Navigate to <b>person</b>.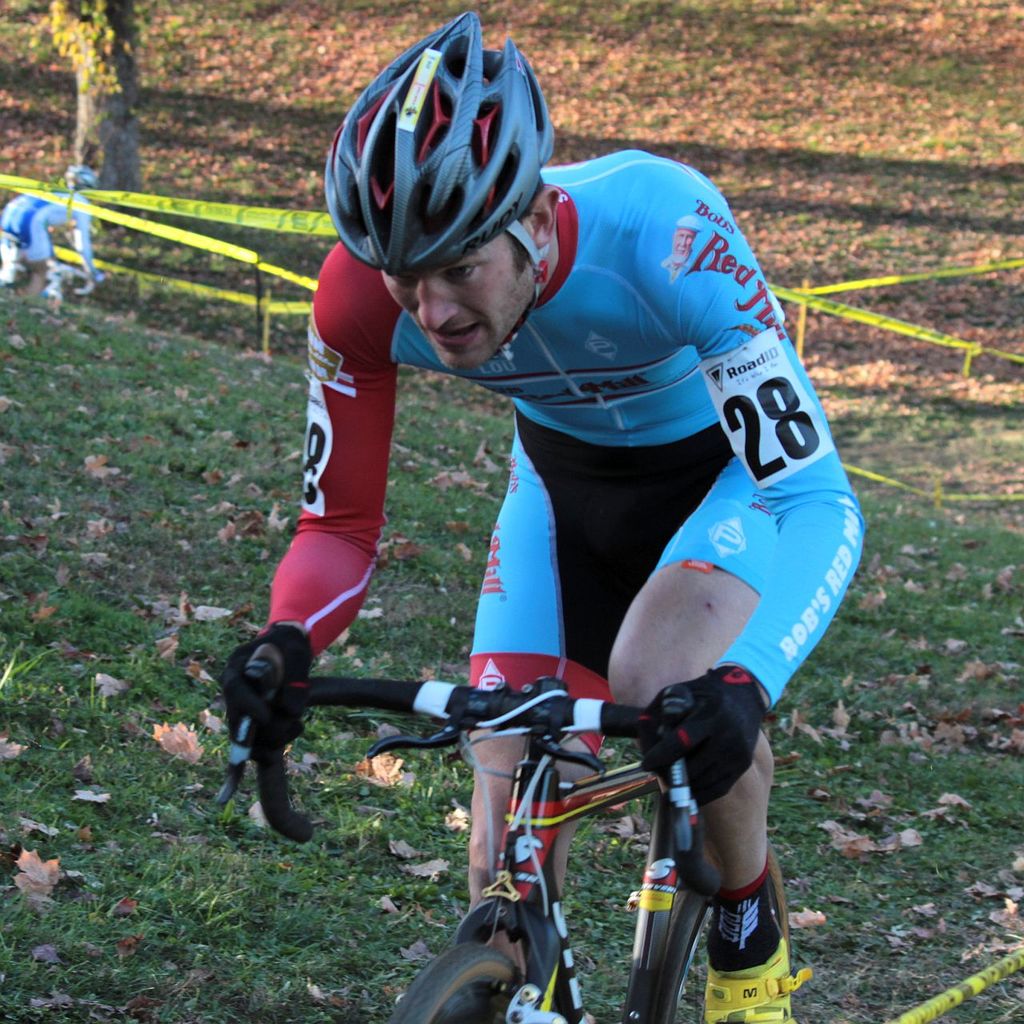
Navigation target: [left=288, top=69, right=850, bottom=954].
